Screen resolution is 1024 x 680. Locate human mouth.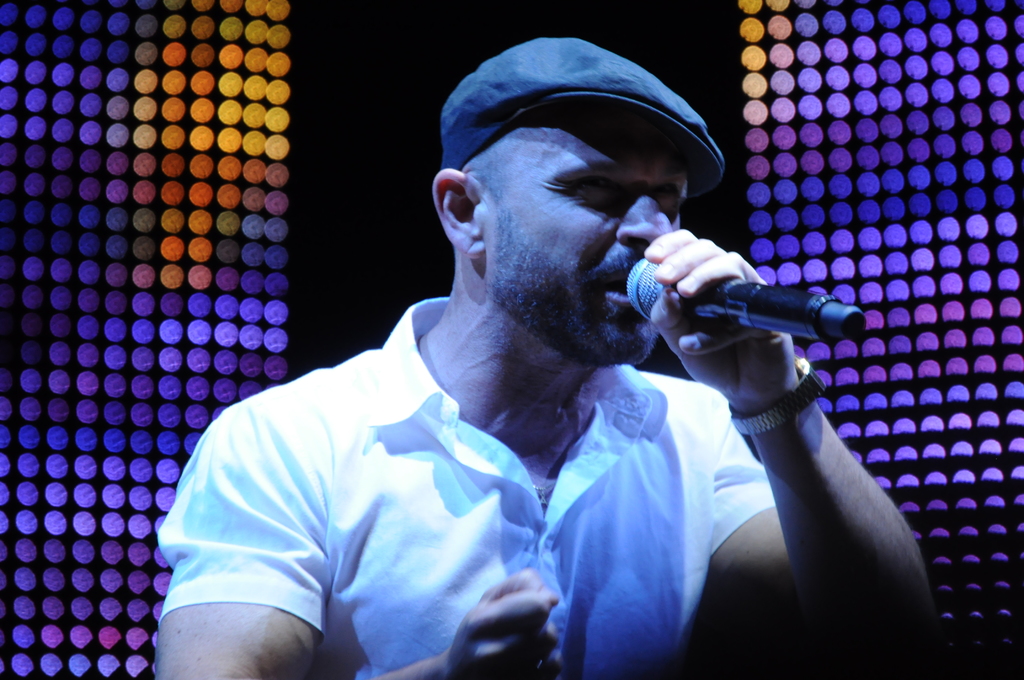
596,268,637,309.
